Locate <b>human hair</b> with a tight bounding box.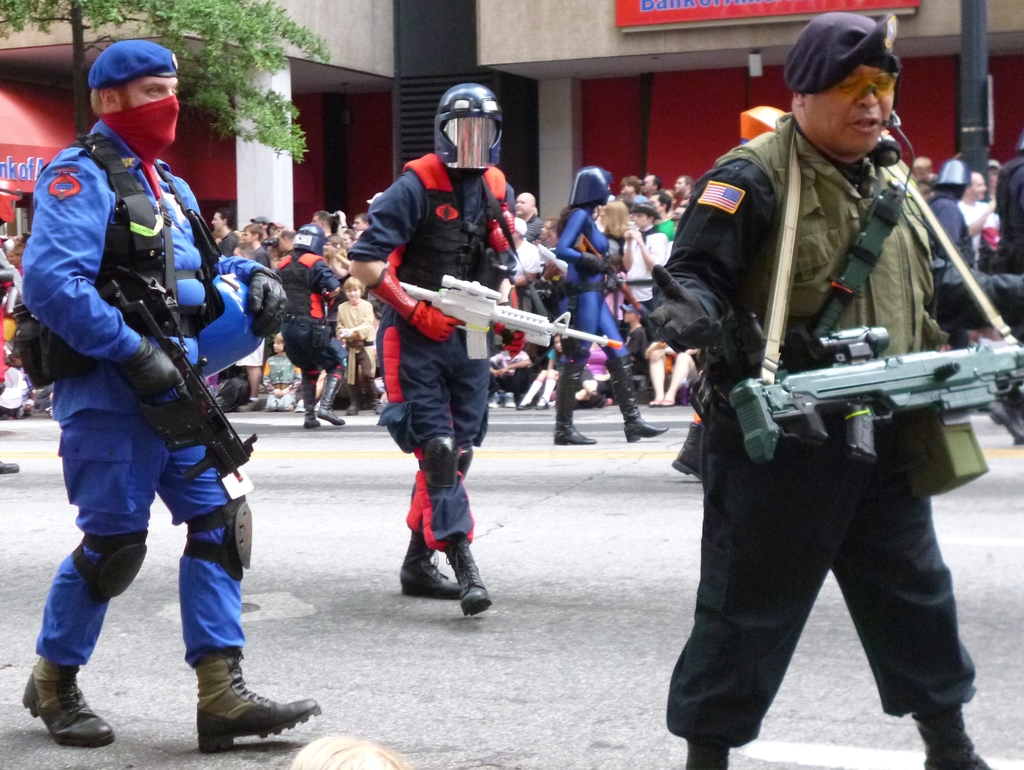
select_region(286, 729, 408, 769).
